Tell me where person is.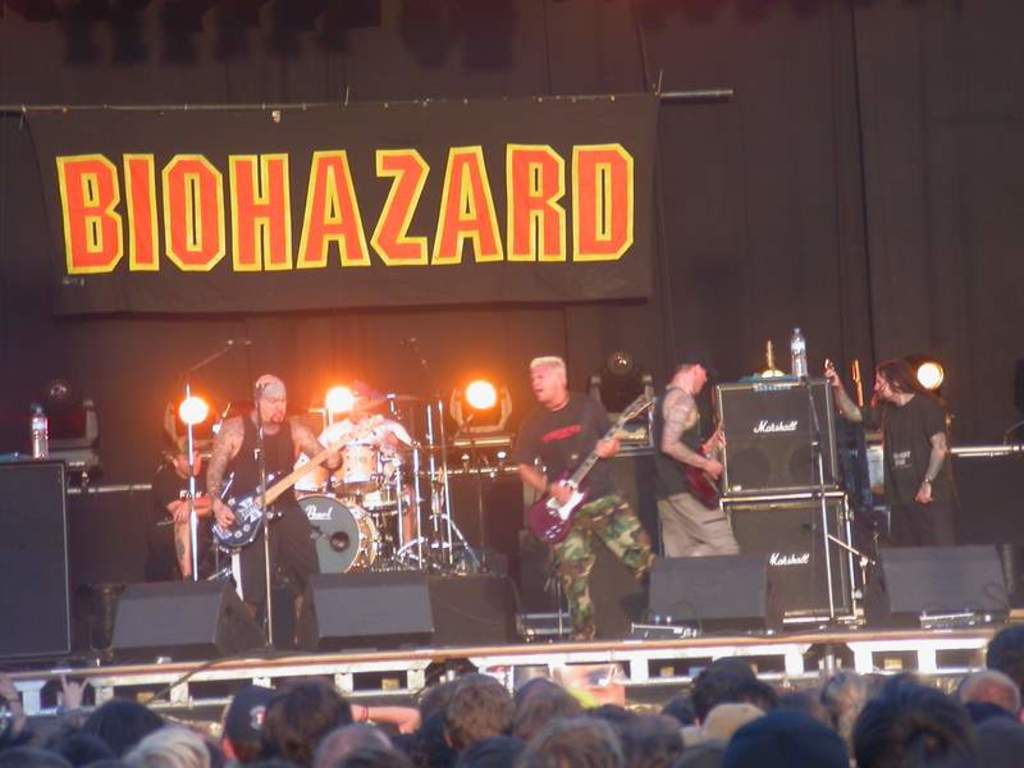
person is at <box>202,371,348,641</box>.
